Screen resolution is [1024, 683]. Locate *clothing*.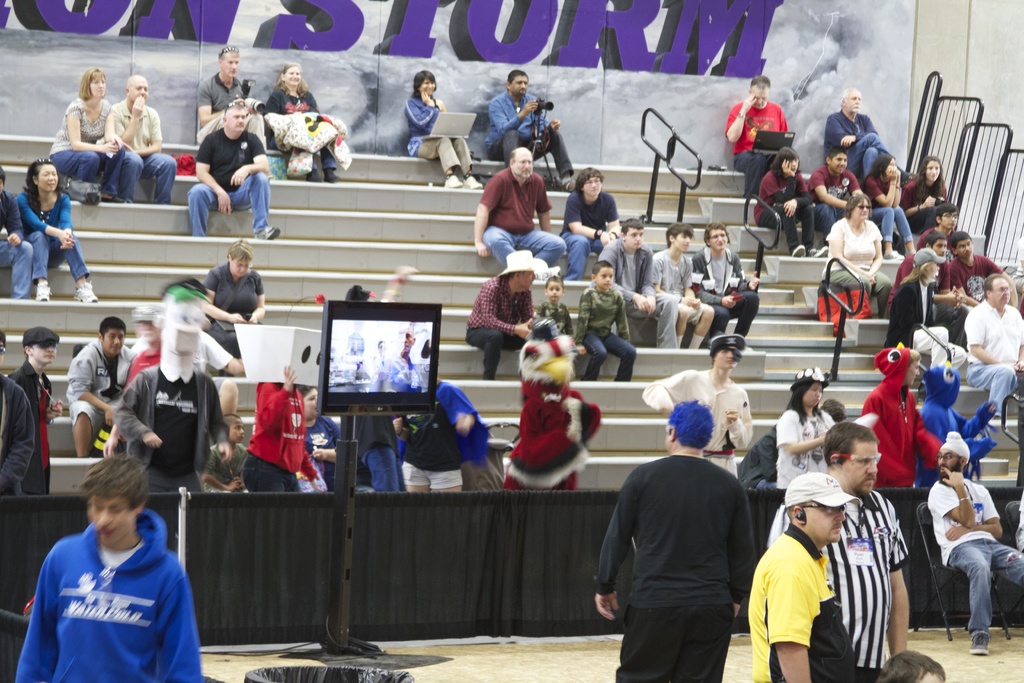
601/235/681/348.
